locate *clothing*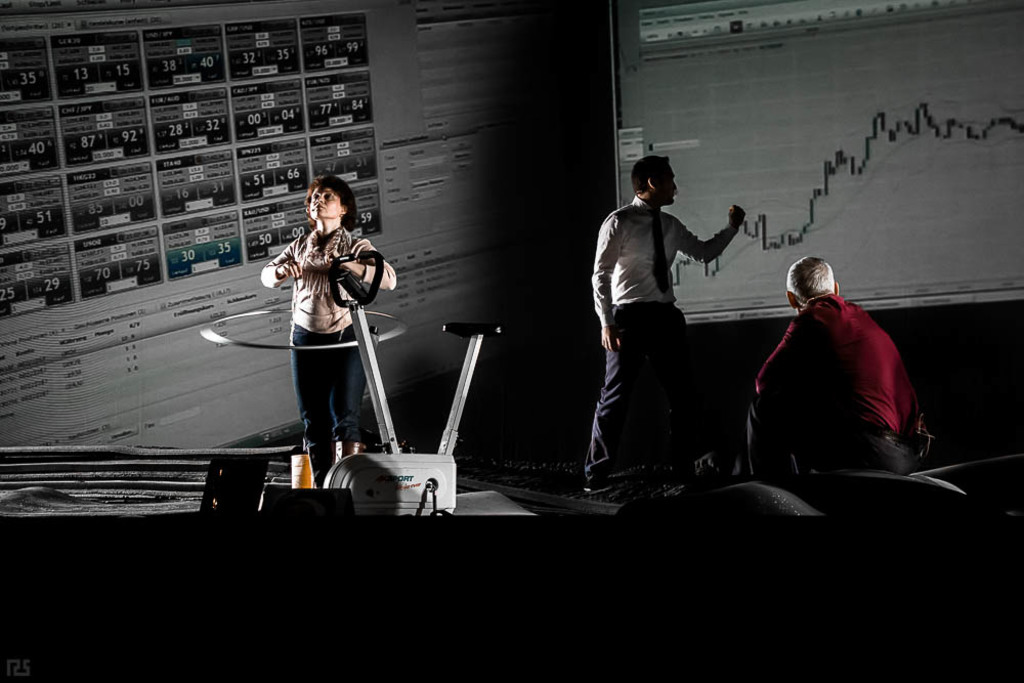
{"x1": 265, "y1": 227, "x2": 396, "y2": 486}
